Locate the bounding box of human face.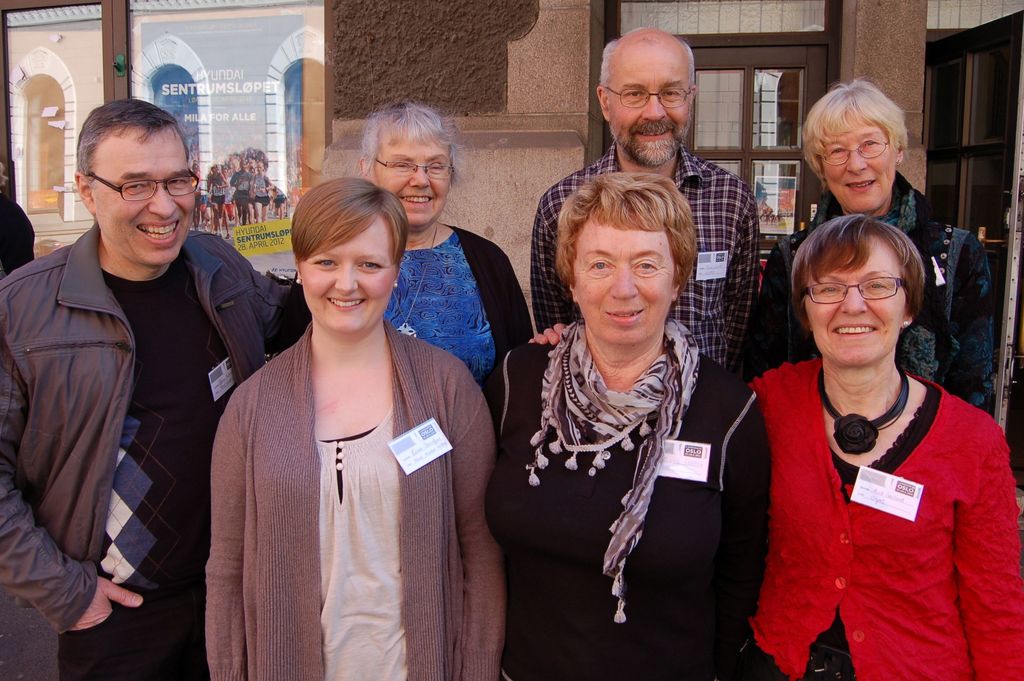
Bounding box: <box>92,132,198,265</box>.
